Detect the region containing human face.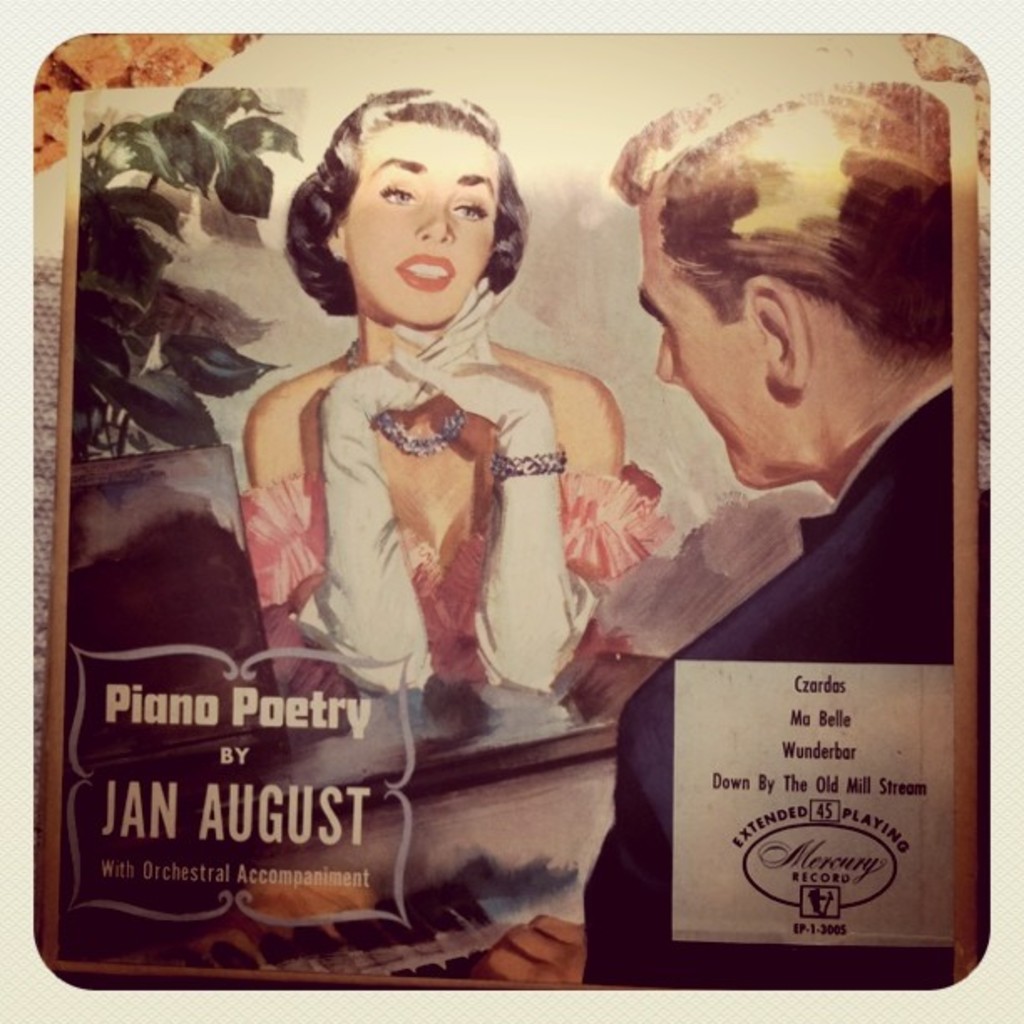
bbox=(639, 209, 766, 490).
